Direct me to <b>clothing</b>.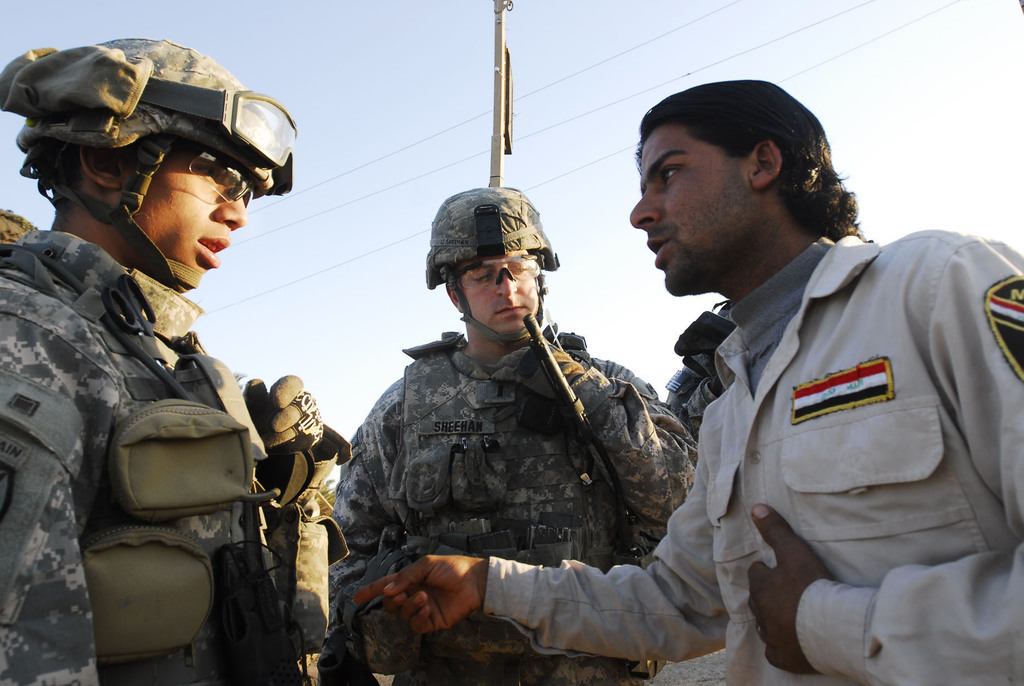
Direction: 687,216,1023,673.
